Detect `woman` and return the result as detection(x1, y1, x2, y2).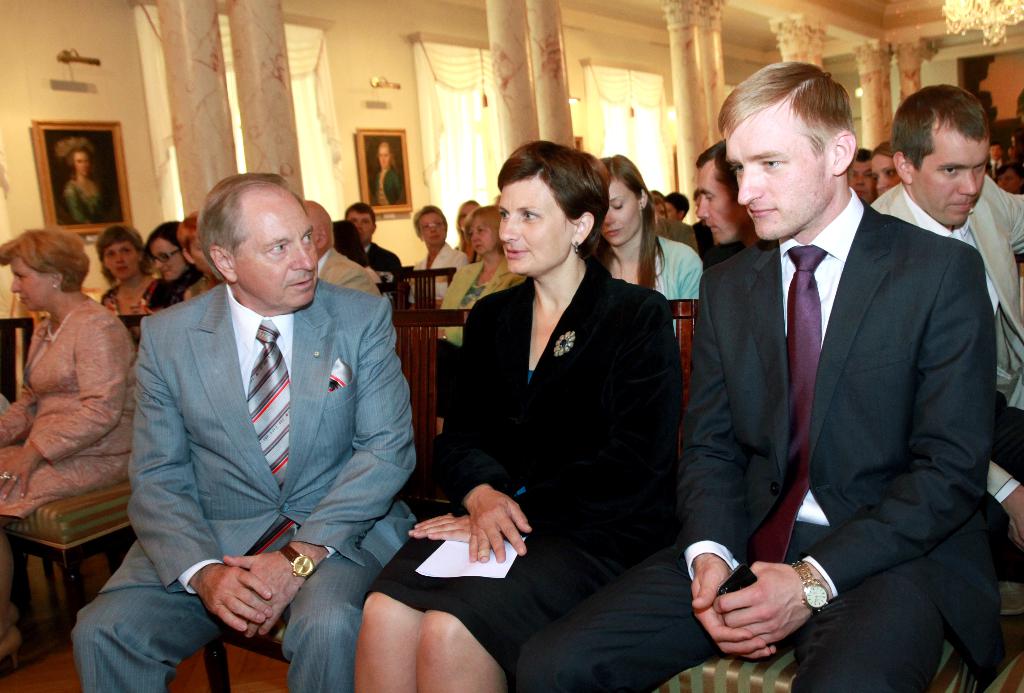
detection(600, 145, 705, 341).
